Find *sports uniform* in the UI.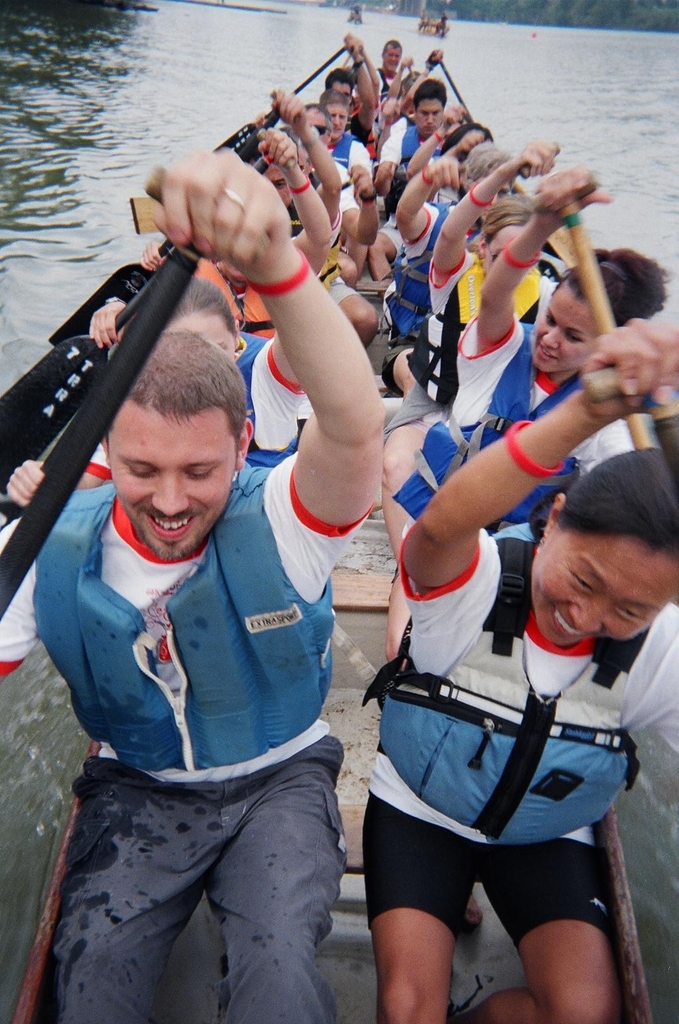
UI element at left=0, top=454, right=376, bottom=1023.
